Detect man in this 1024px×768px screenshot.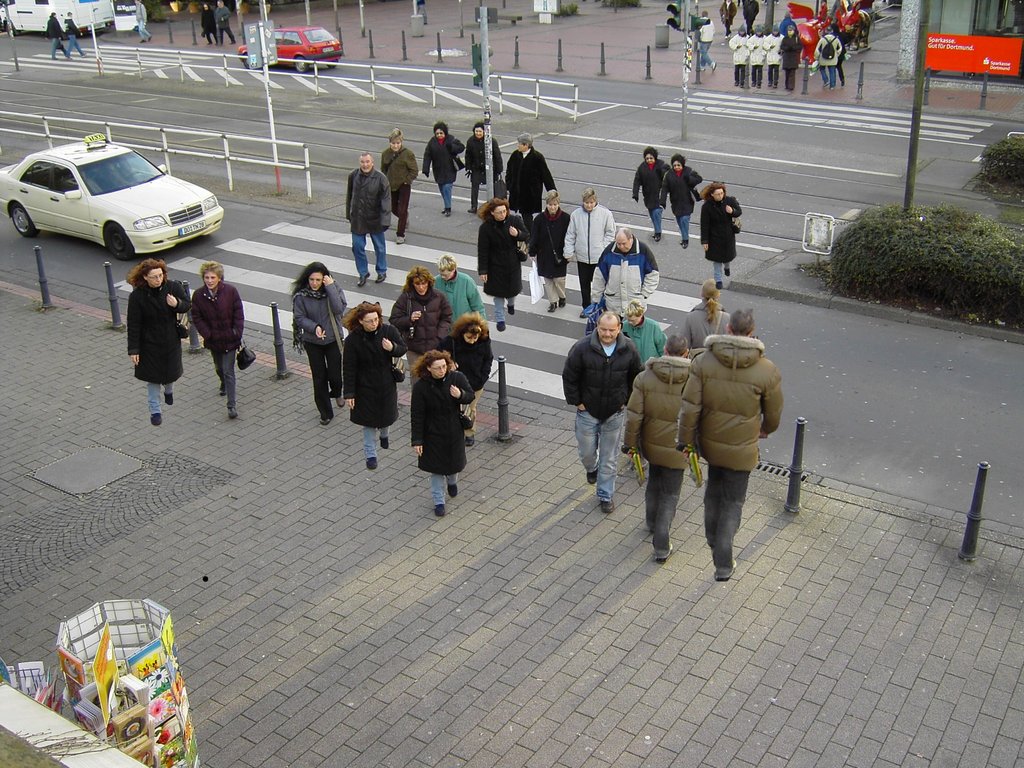
Detection: crop(677, 309, 784, 580).
